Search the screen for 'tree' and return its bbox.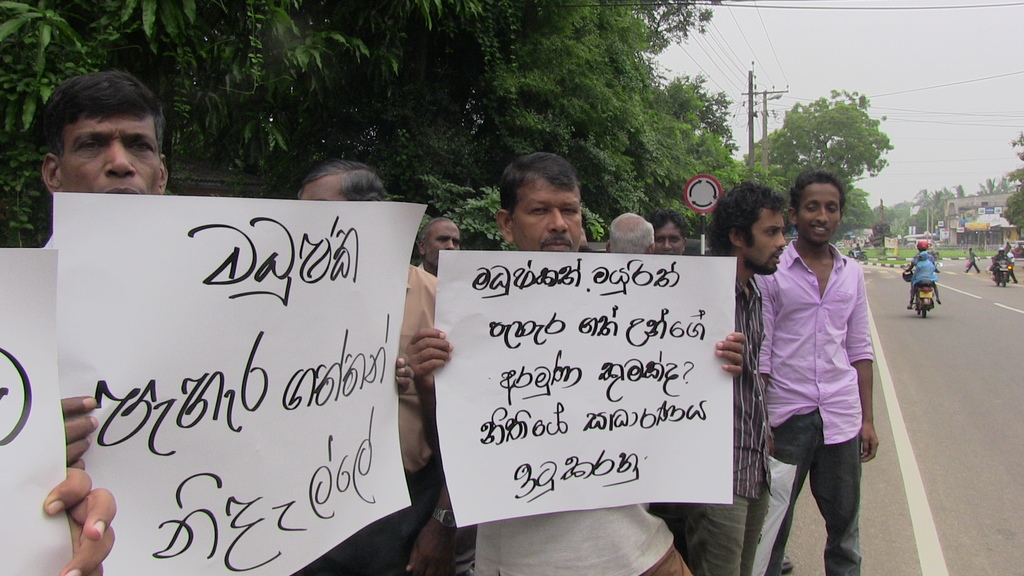
Found: 659, 66, 737, 161.
